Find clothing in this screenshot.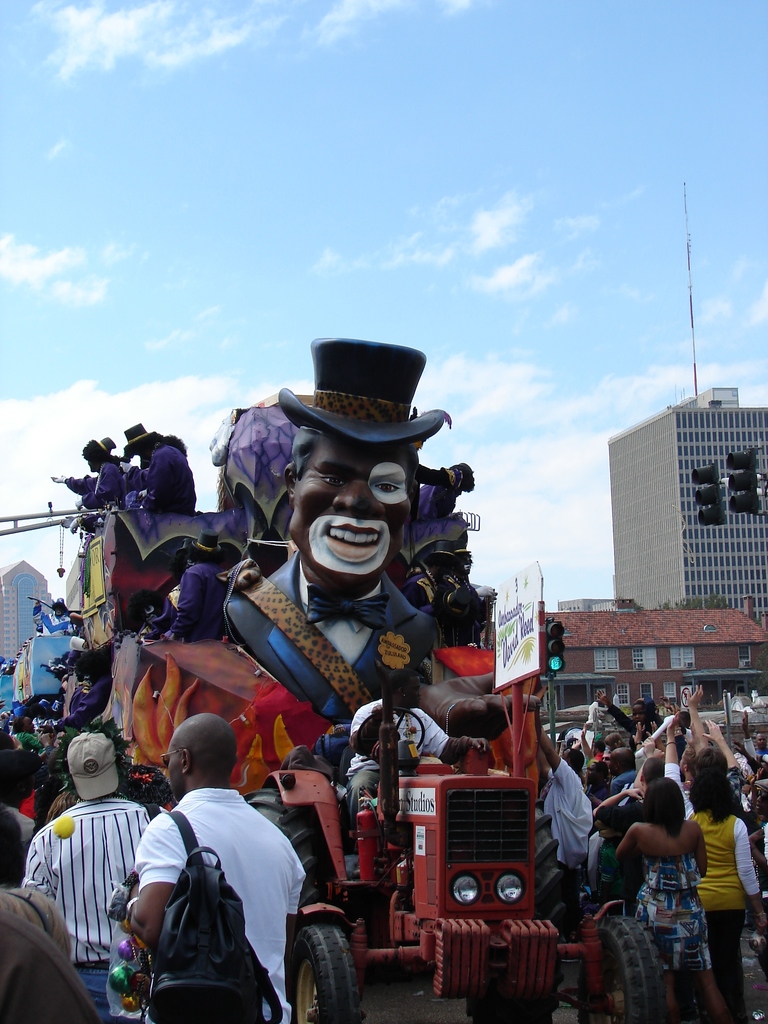
The bounding box for clothing is 584/700/605/732.
